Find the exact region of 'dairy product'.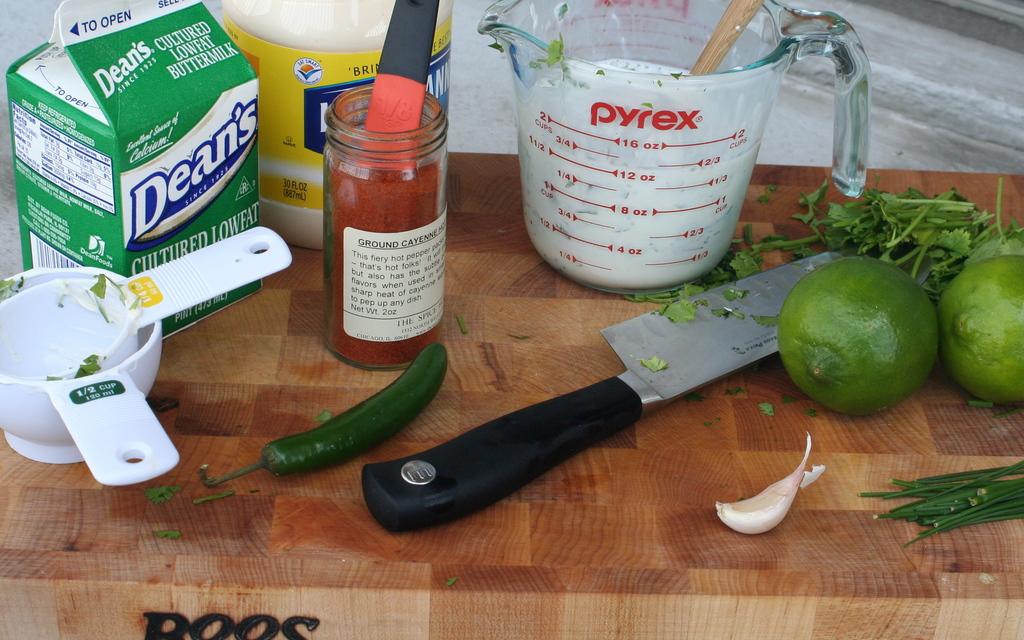
Exact region: <region>509, 54, 775, 289</region>.
